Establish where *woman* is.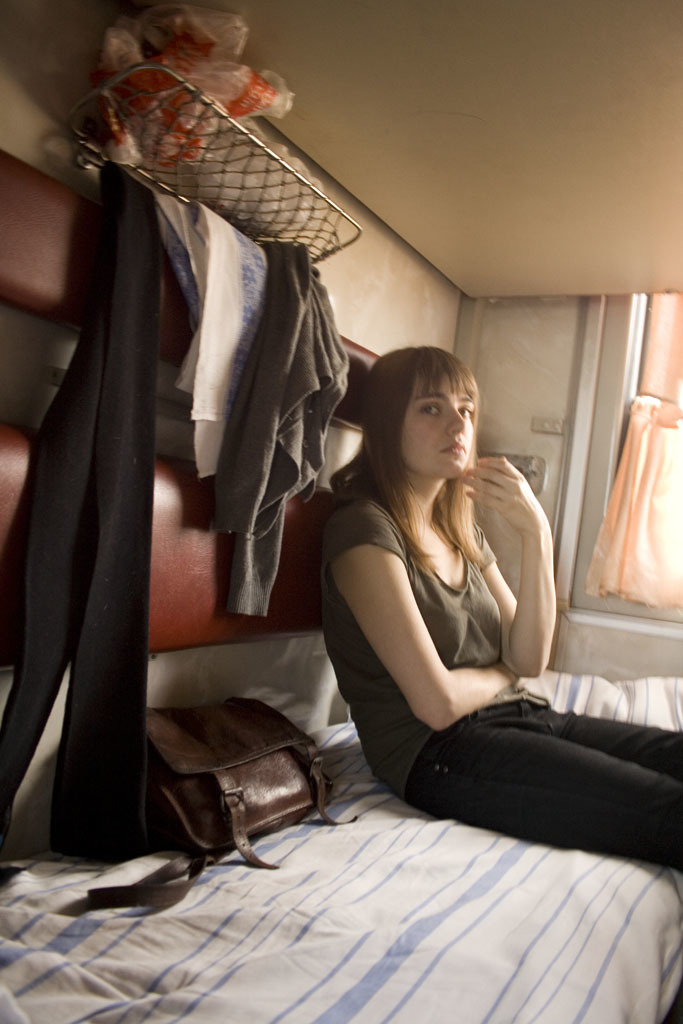
Established at box(318, 344, 682, 871).
